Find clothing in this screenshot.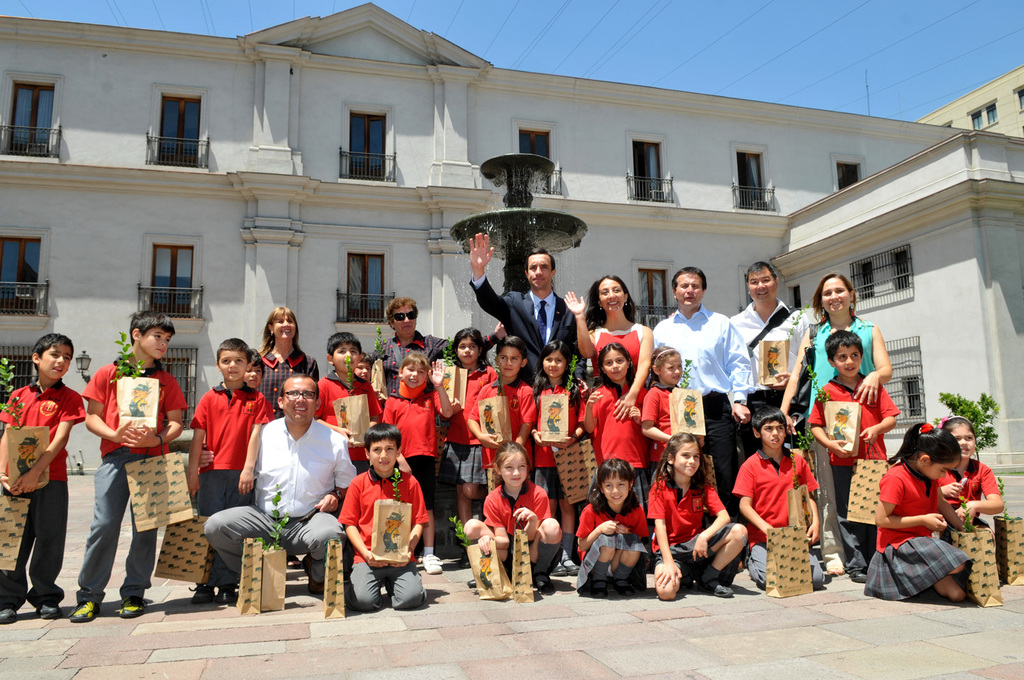
The bounding box for clothing is 532 389 573 485.
